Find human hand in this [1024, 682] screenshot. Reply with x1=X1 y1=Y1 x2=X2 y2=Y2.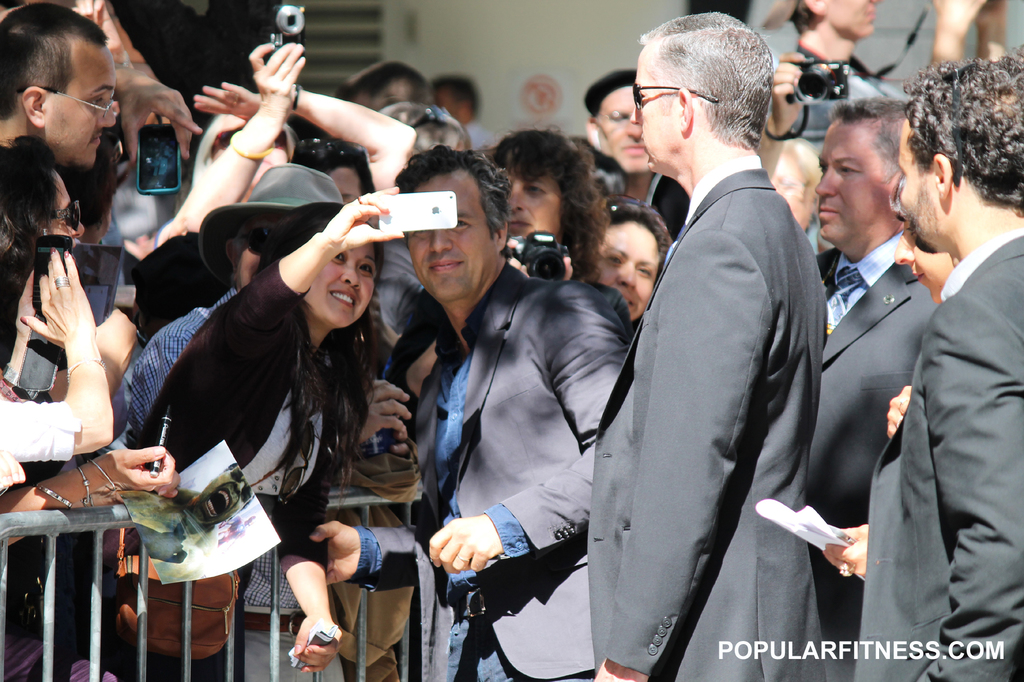
x1=248 y1=43 x2=307 y2=114.
